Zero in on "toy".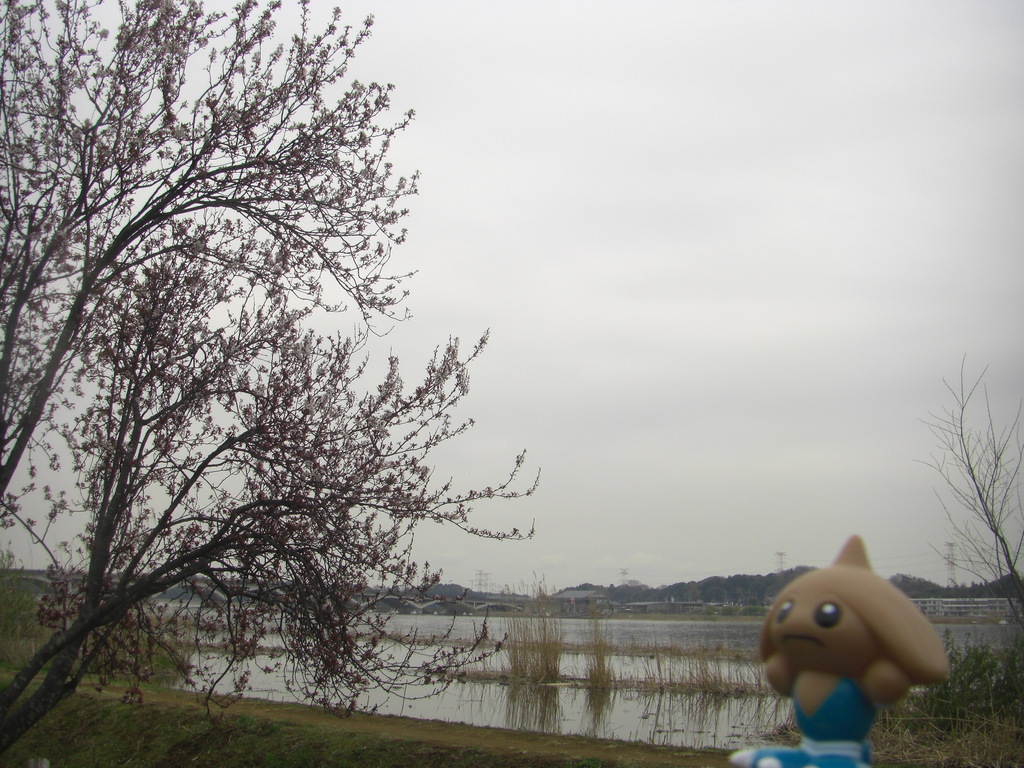
Zeroed in: x1=728, y1=534, x2=960, y2=767.
